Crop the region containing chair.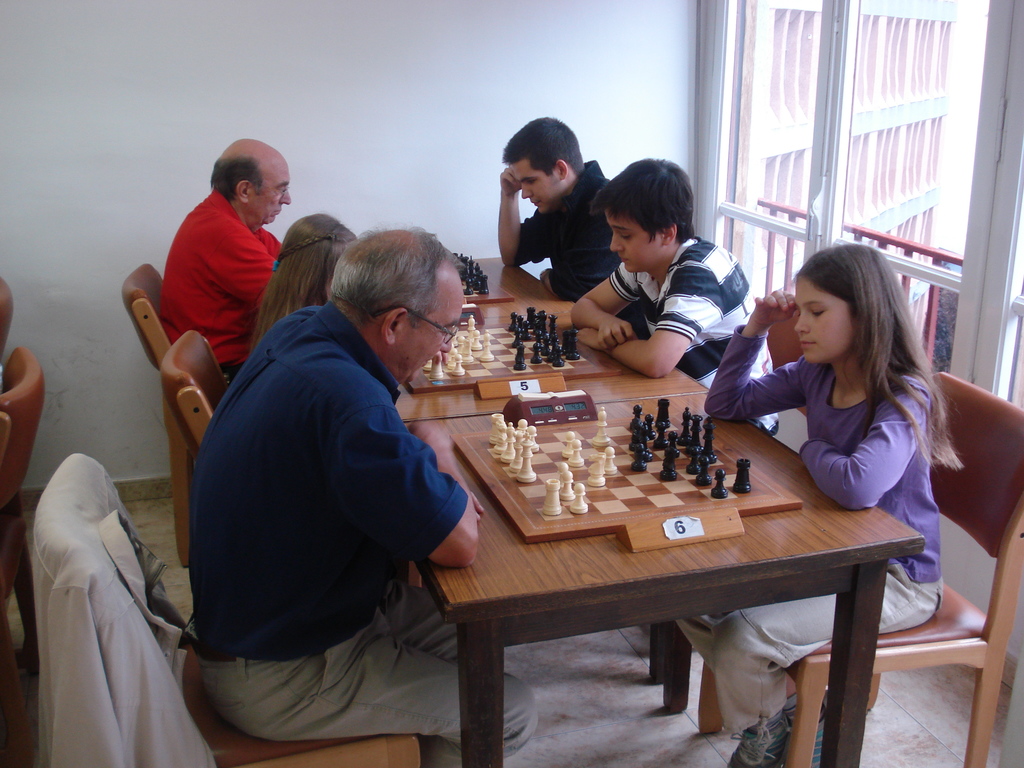
Crop region: [644,309,810,712].
